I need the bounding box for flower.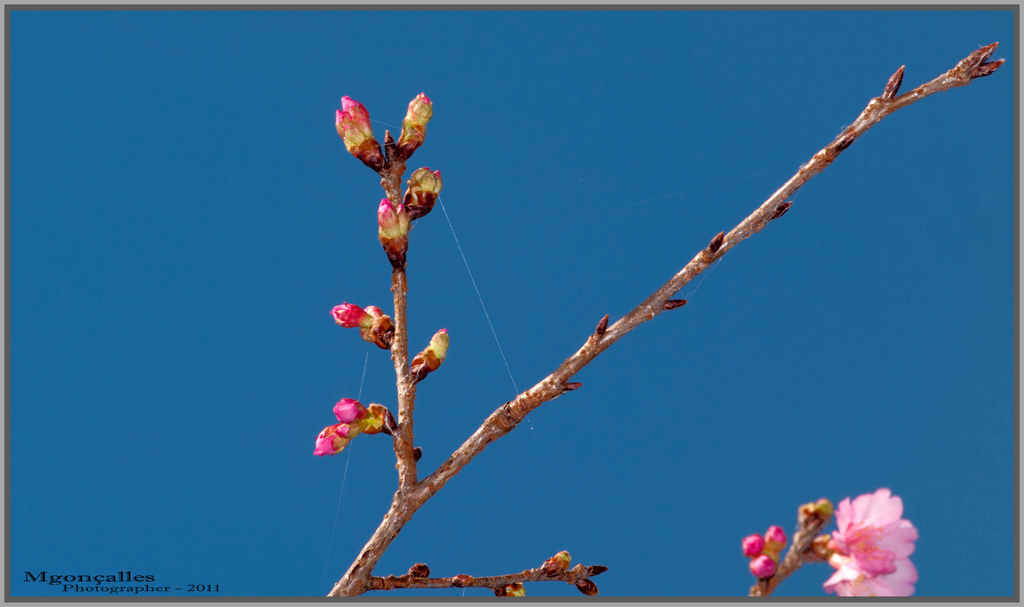
Here it is: {"x1": 572, "y1": 572, "x2": 599, "y2": 596}.
